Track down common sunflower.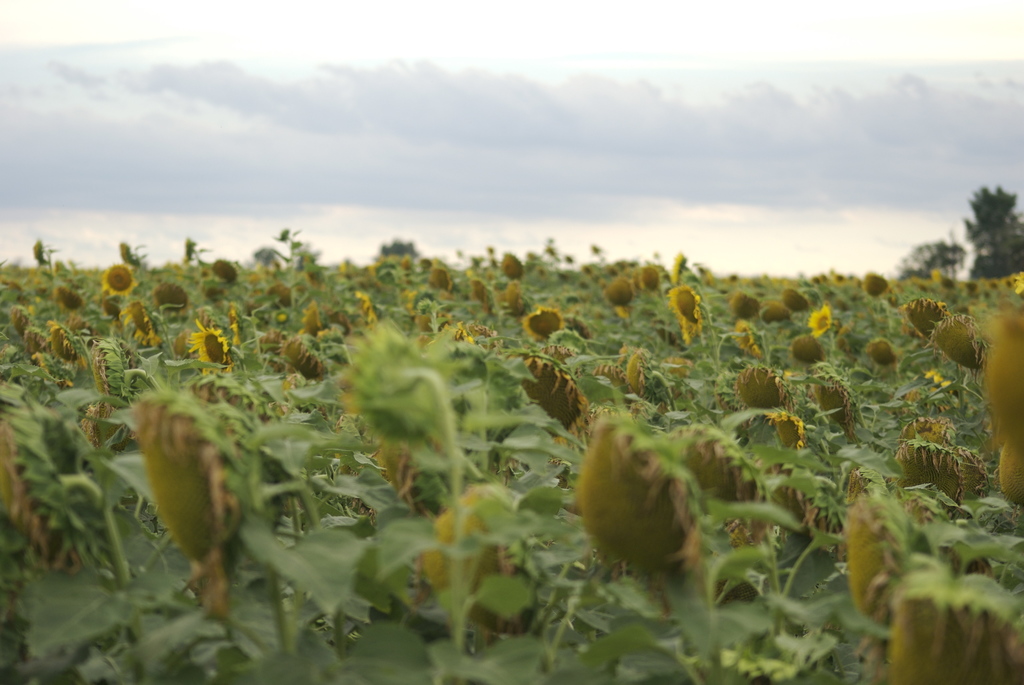
Tracked to rect(666, 287, 703, 329).
